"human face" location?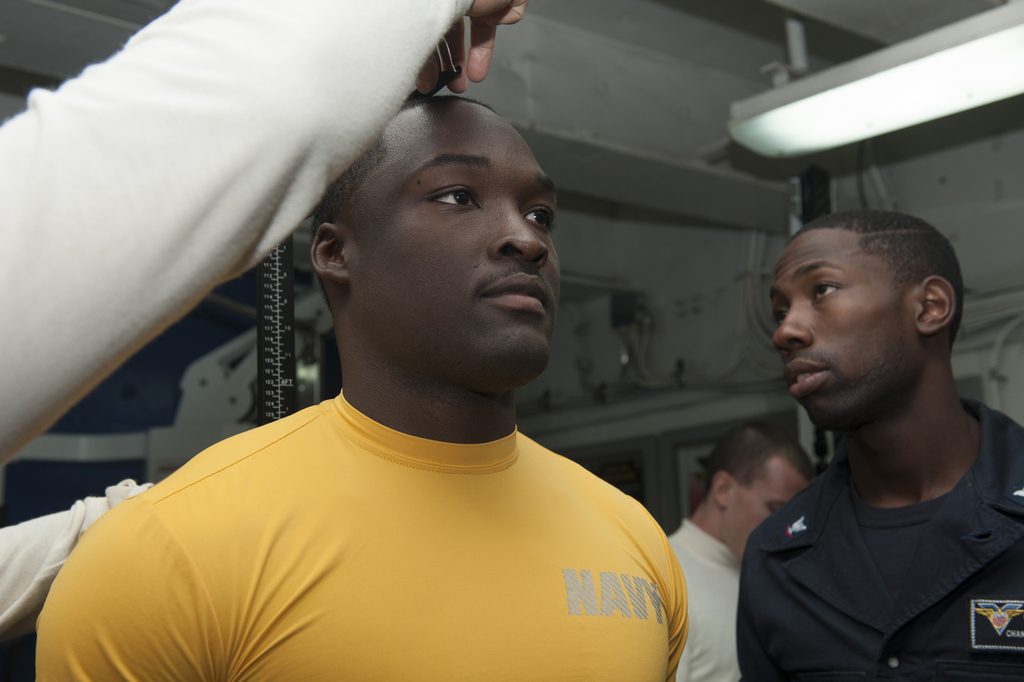
[355, 107, 572, 382]
